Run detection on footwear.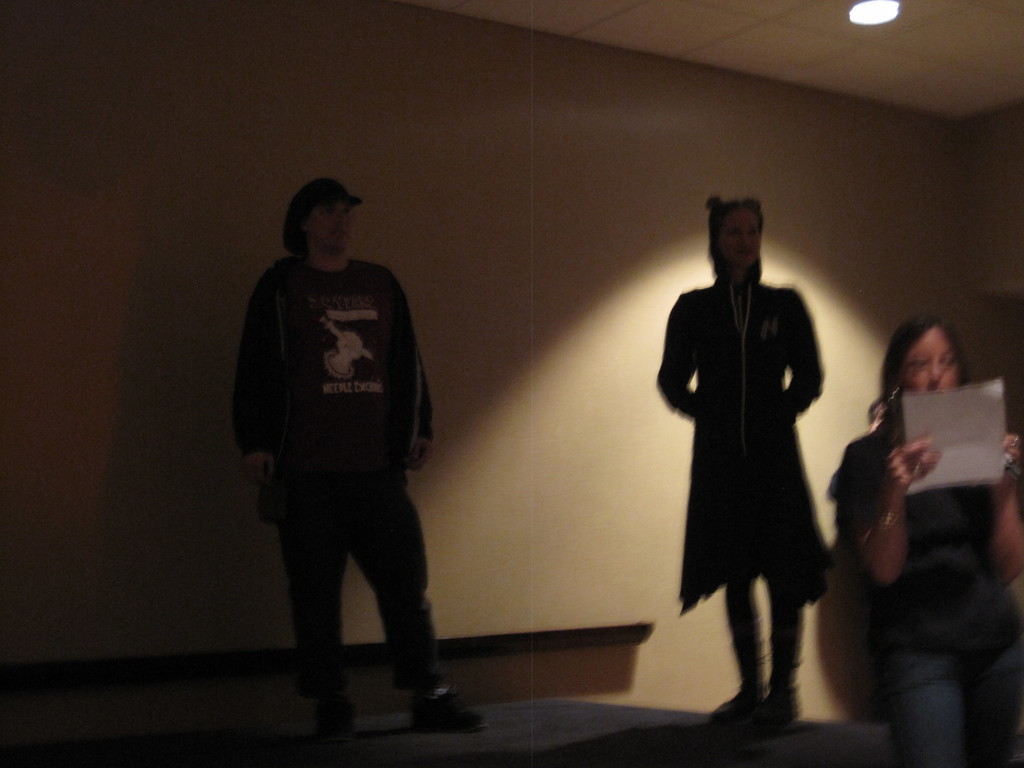
Result: 751, 680, 816, 735.
